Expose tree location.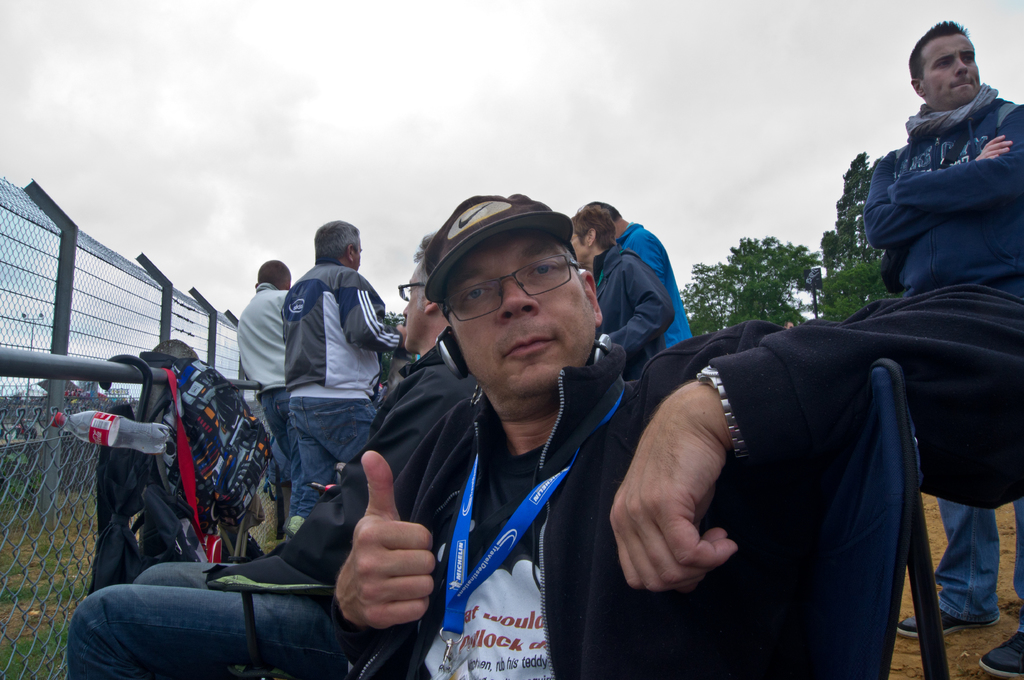
Exposed at x1=822, y1=148, x2=892, y2=282.
